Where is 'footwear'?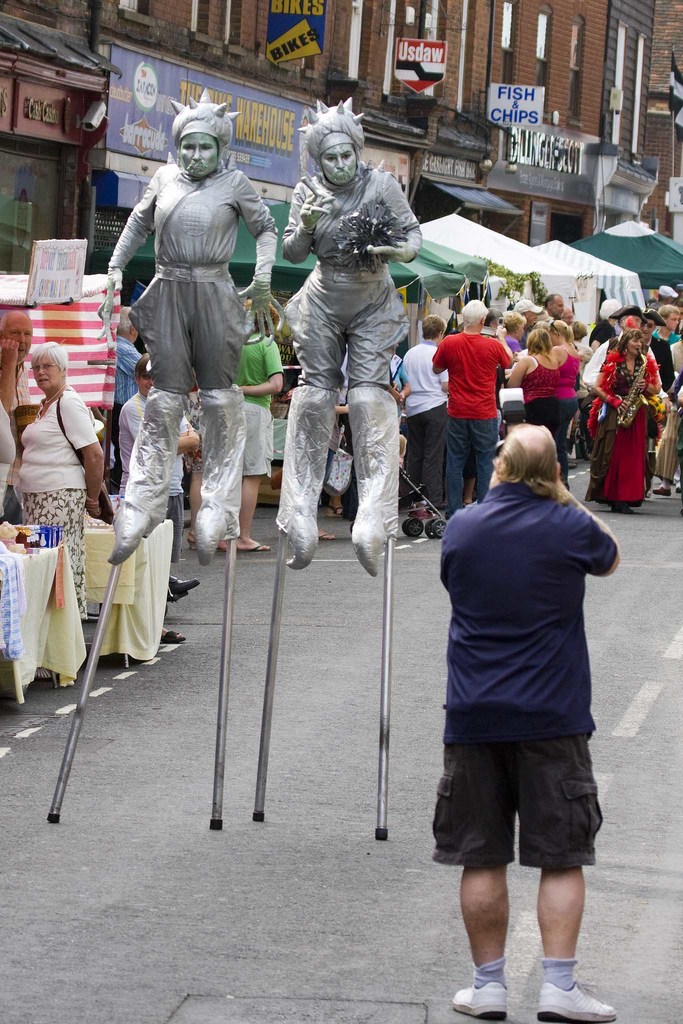
538, 977, 616, 1023.
